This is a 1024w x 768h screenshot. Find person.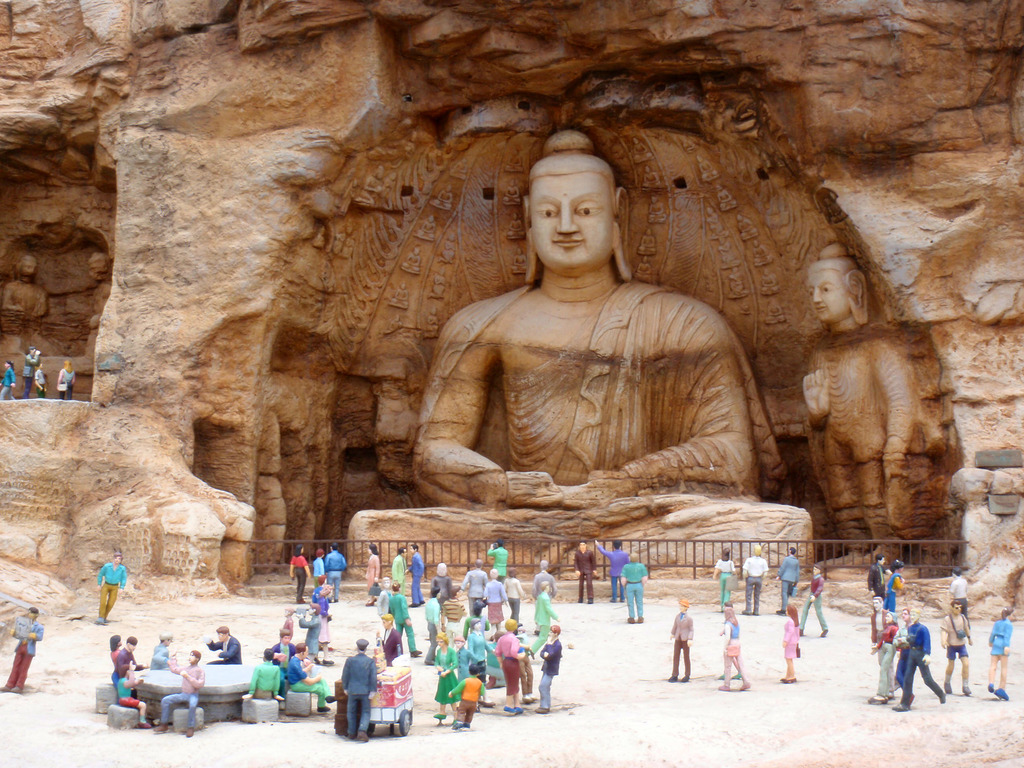
Bounding box: Rect(928, 604, 981, 694).
